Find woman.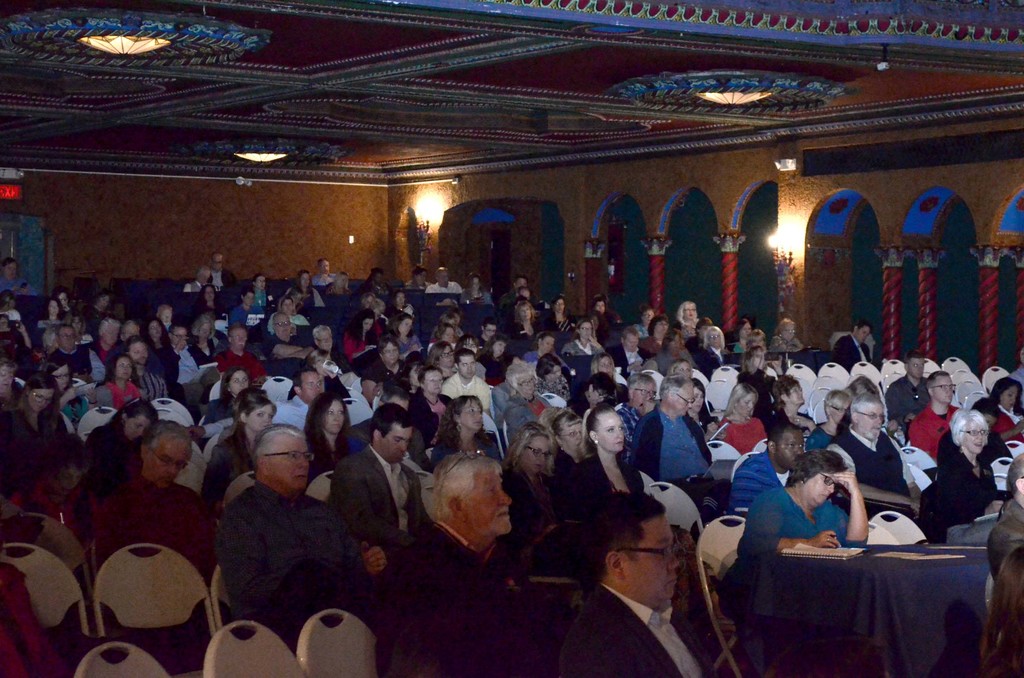
bbox=(562, 413, 674, 494).
